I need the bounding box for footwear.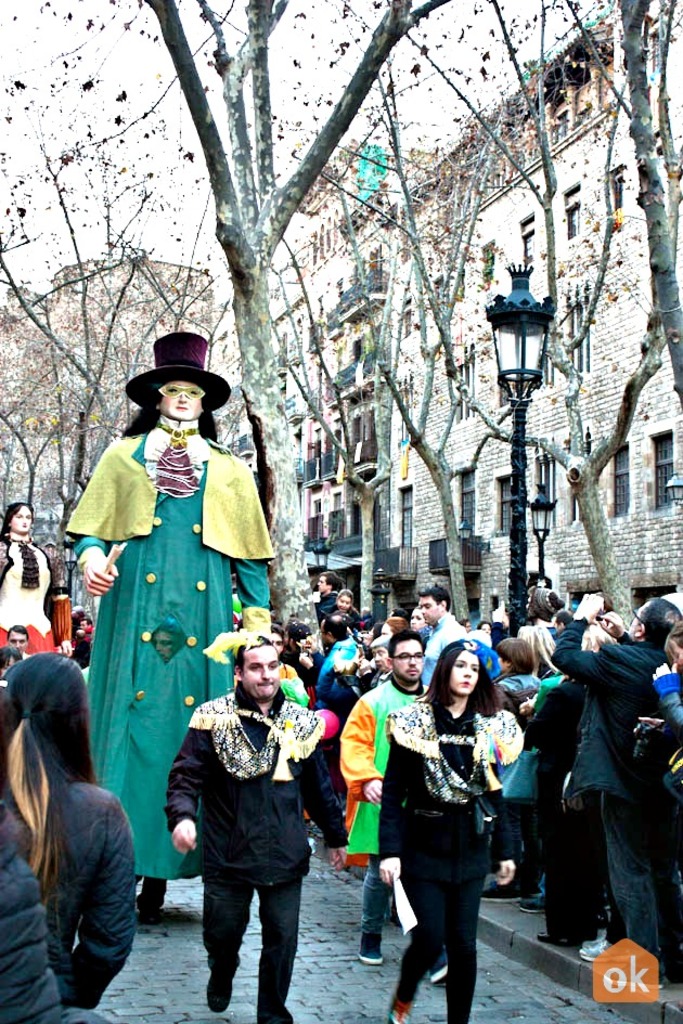
Here it is: region(580, 932, 608, 968).
